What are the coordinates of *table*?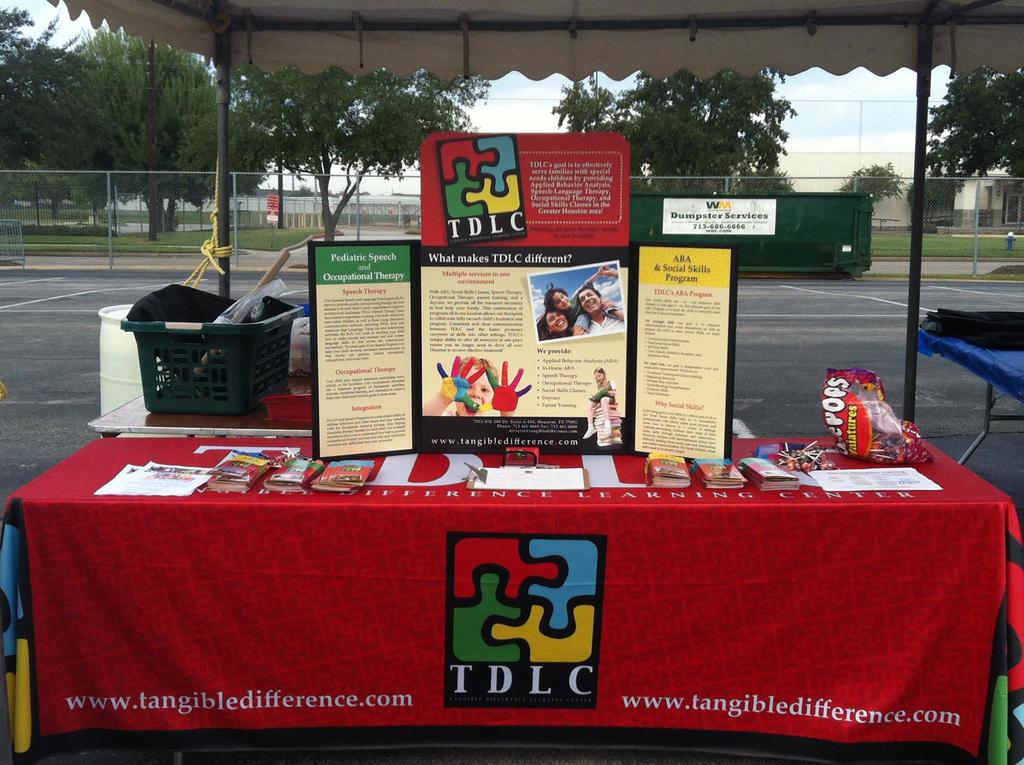
l=907, t=308, r=1023, b=469.
